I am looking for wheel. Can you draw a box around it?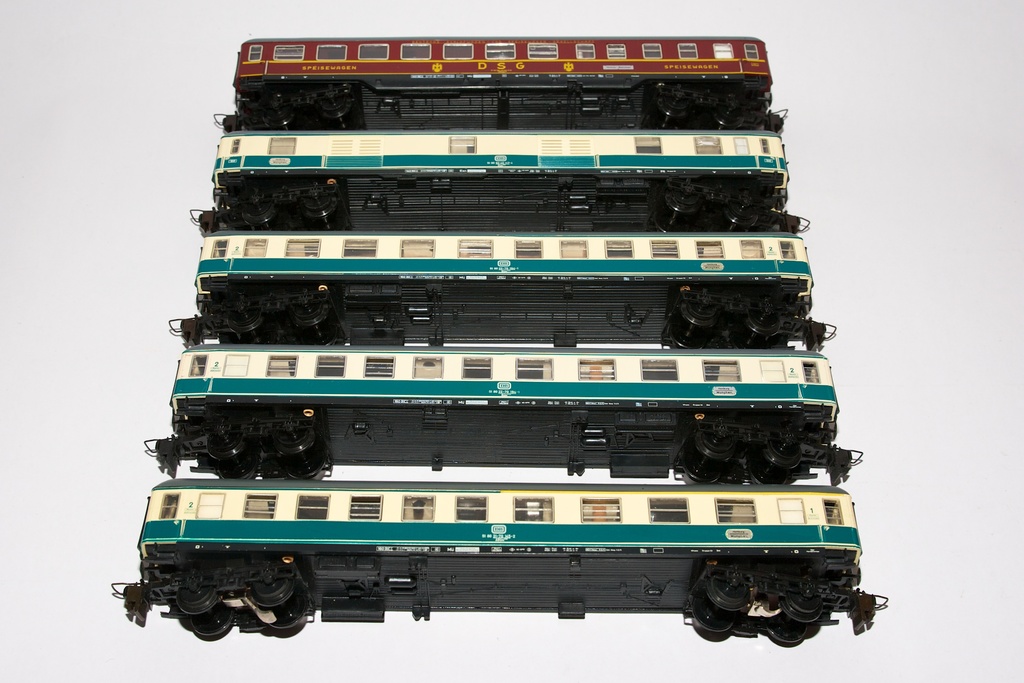
Sure, the bounding box is region(321, 95, 350, 117).
